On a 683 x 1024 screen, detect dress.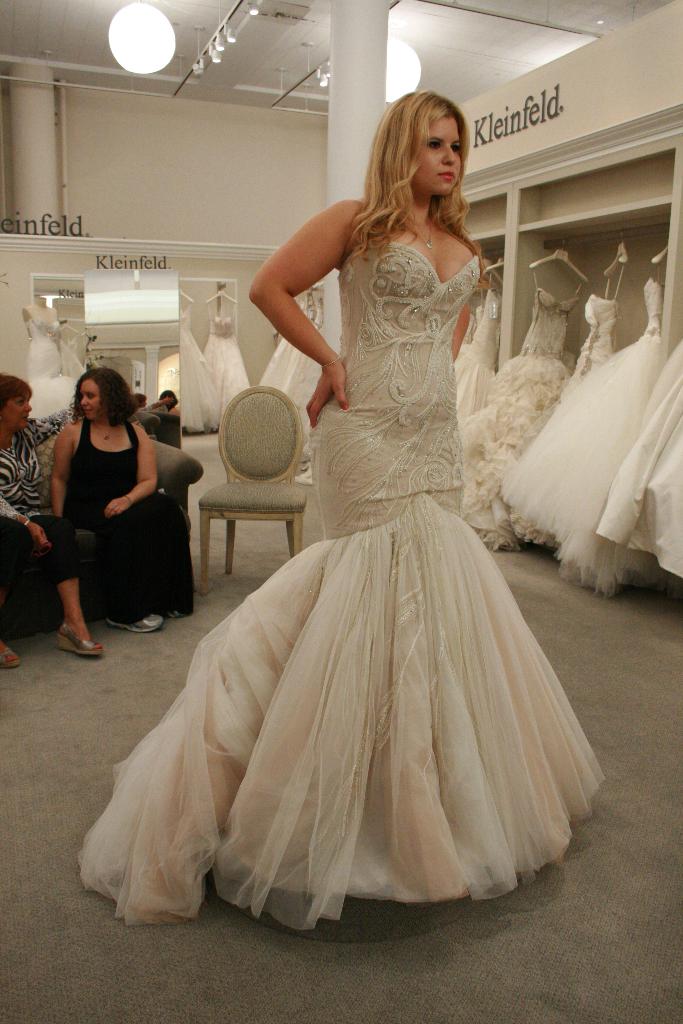
76, 237, 600, 929.
